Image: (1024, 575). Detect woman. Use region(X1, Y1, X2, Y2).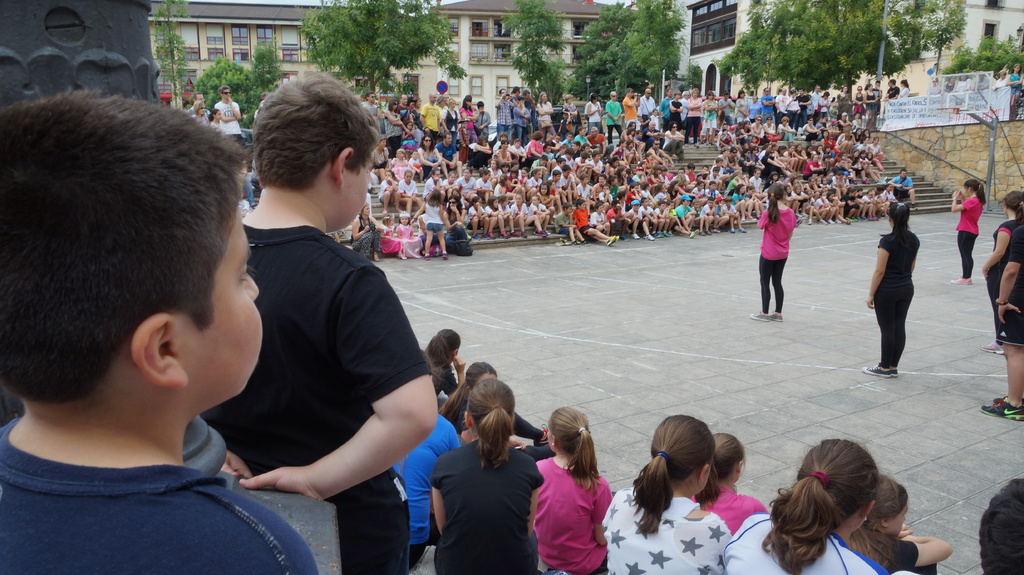
region(561, 94, 577, 124).
